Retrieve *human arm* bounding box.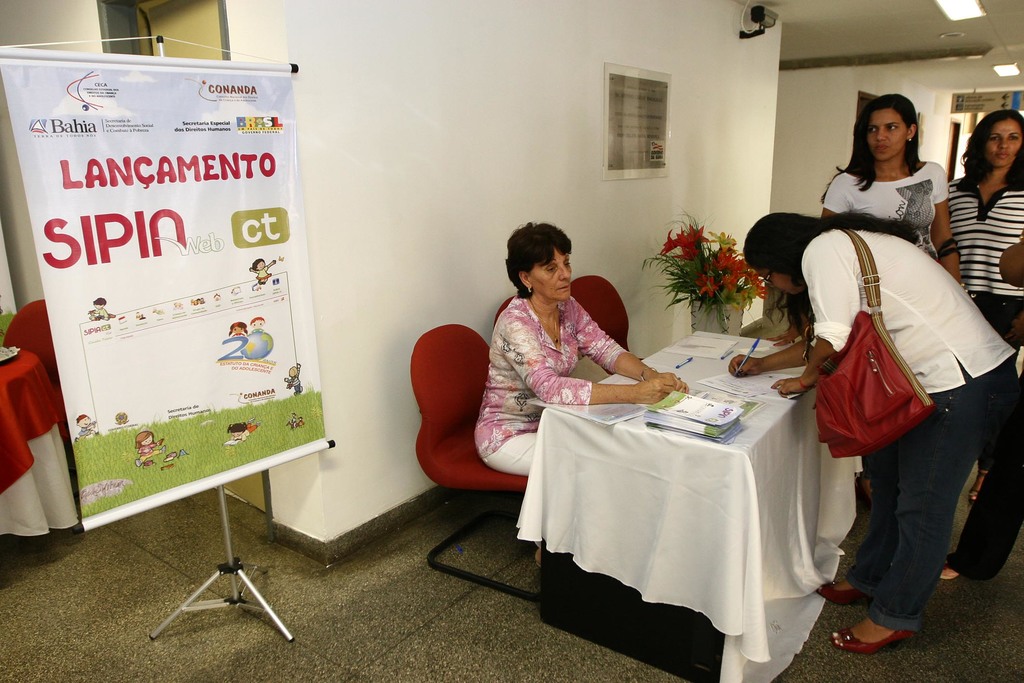
Bounding box: rect(768, 245, 858, 390).
